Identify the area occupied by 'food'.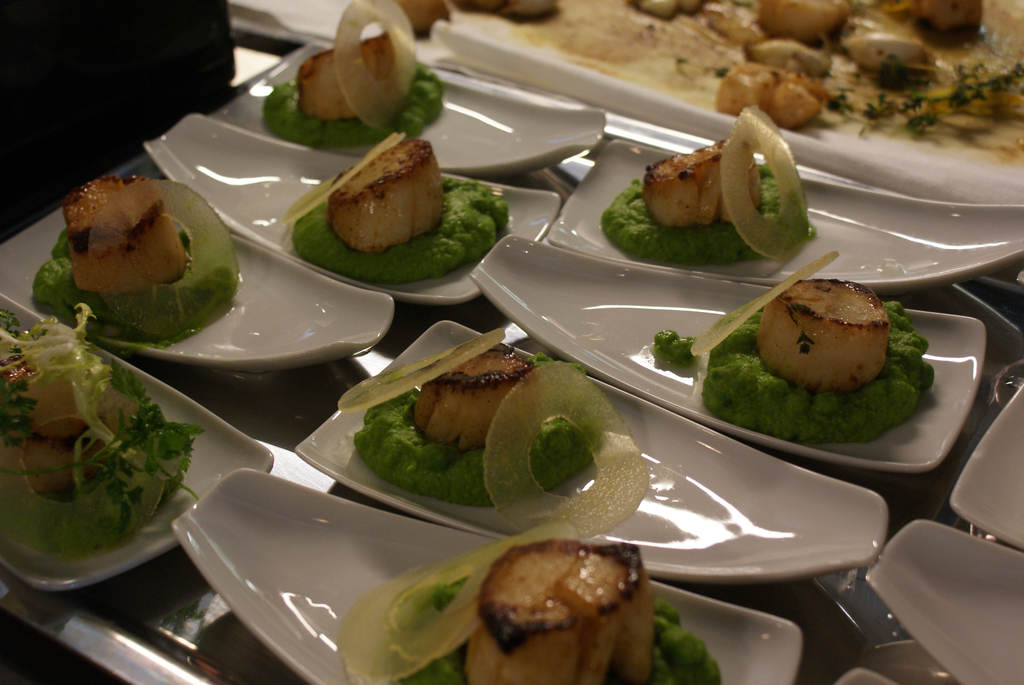
Area: (x1=604, y1=104, x2=819, y2=267).
